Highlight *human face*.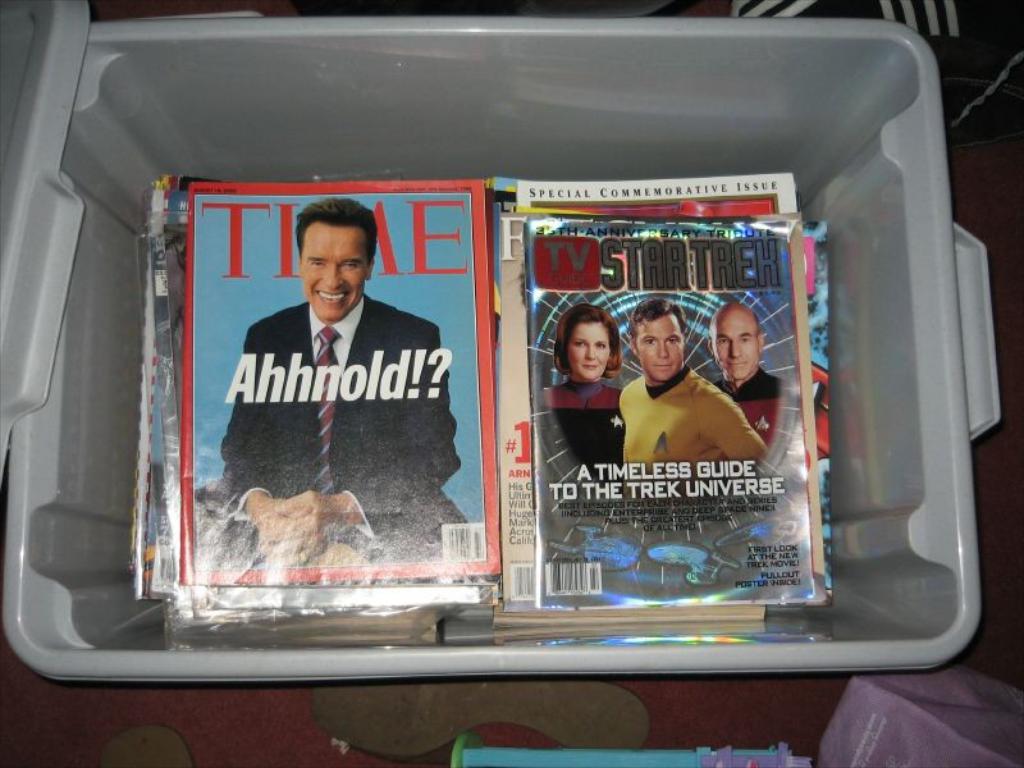
Highlighted region: left=709, top=315, right=758, bottom=381.
